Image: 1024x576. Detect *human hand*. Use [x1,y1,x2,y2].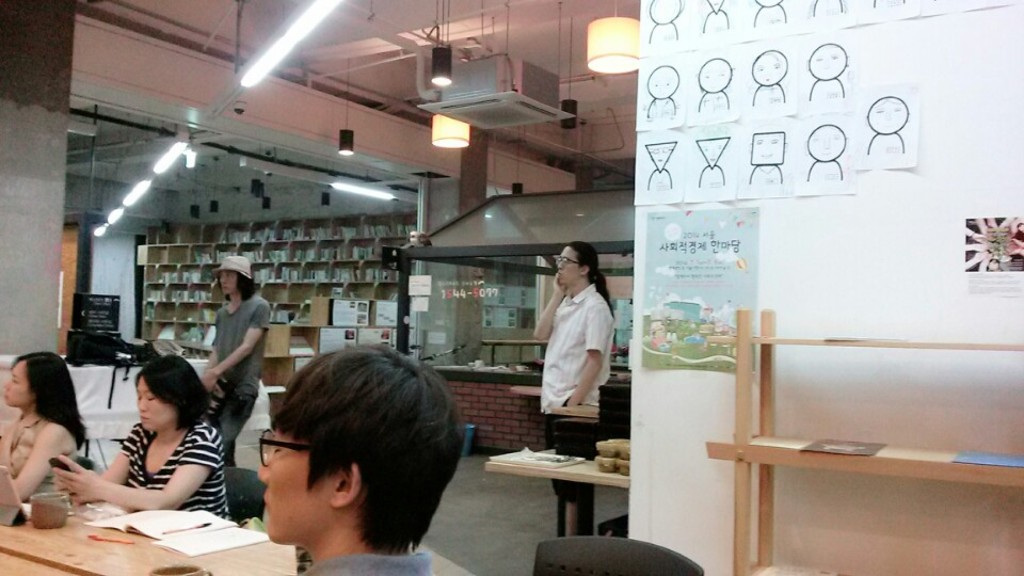
[211,377,225,395].
